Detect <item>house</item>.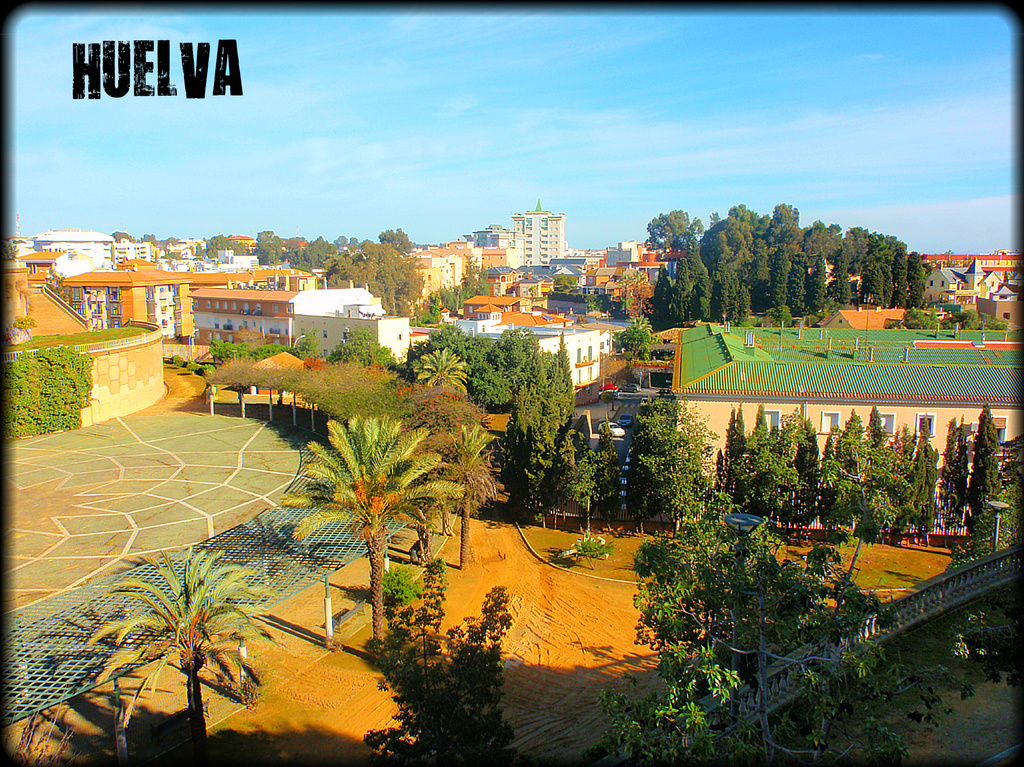
Detected at select_region(445, 290, 621, 394).
